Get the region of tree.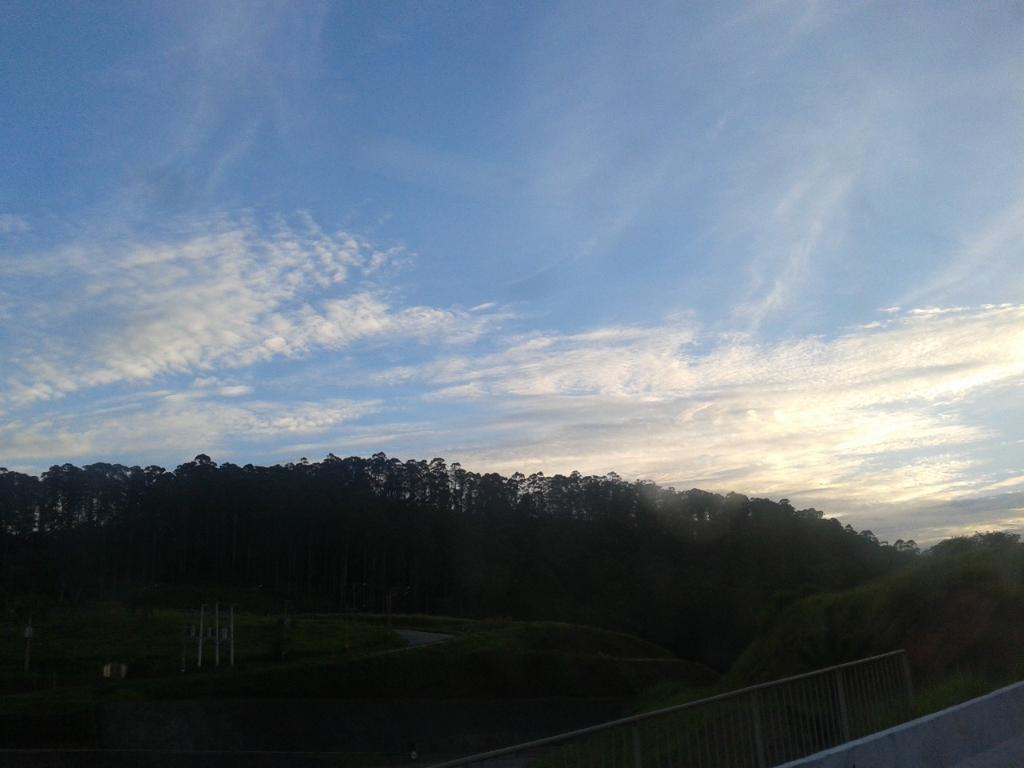
pyautogui.locateOnScreen(603, 482, 627, 607).
